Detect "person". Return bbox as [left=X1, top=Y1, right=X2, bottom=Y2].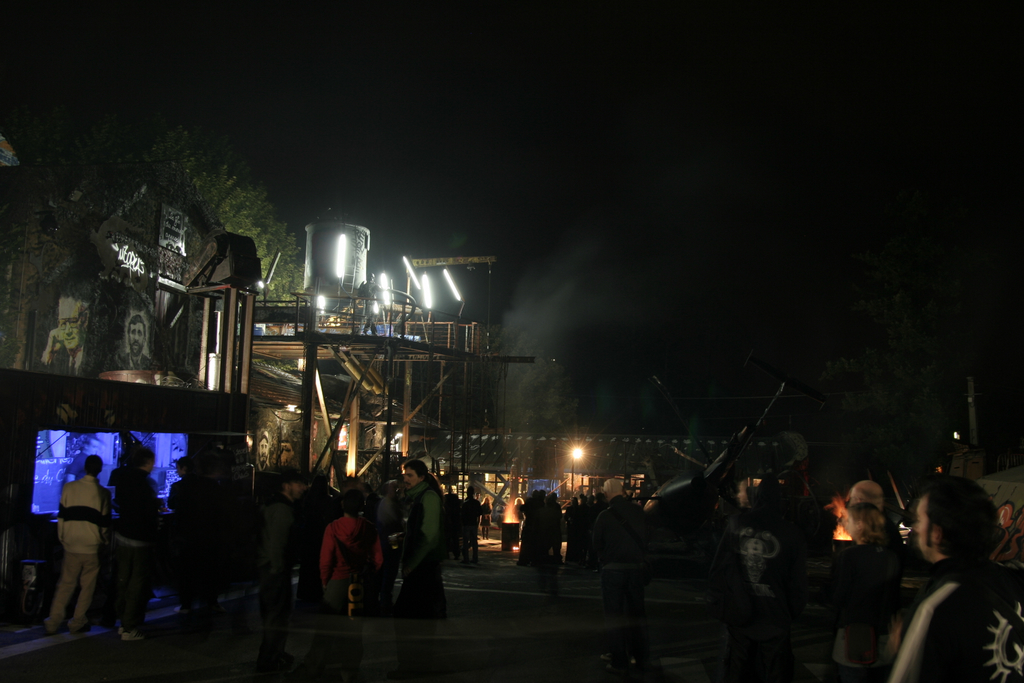
[left=322, top=490, right=386, bottom=610].
